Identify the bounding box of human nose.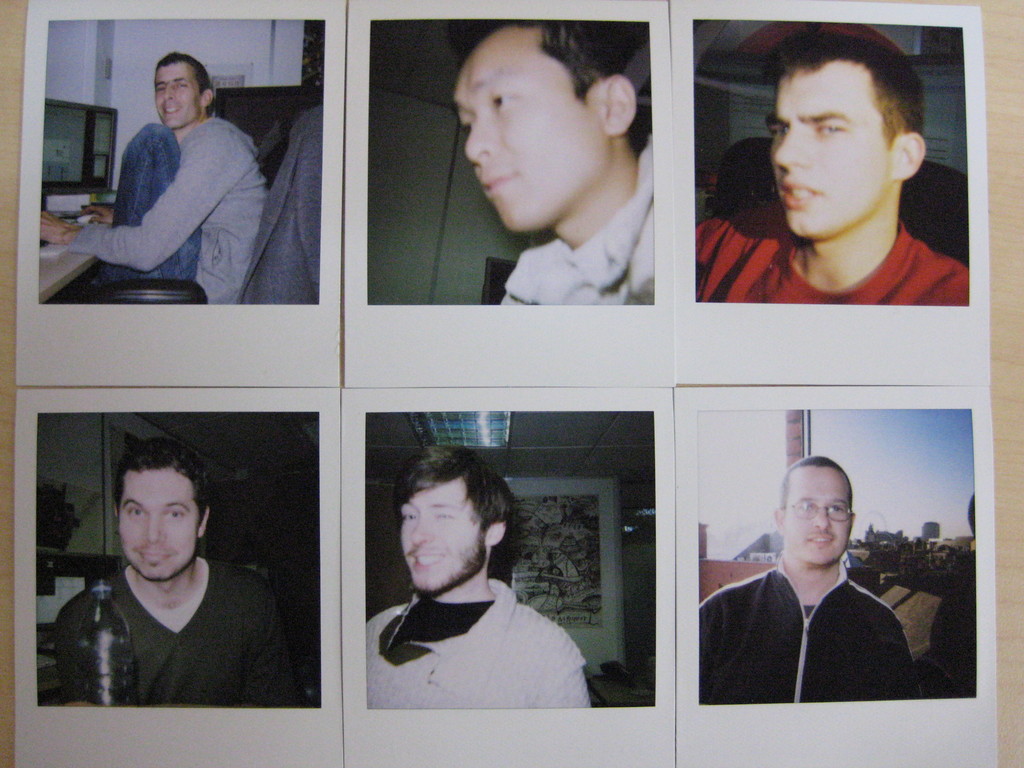
locate(161, 82, 174, 102).
